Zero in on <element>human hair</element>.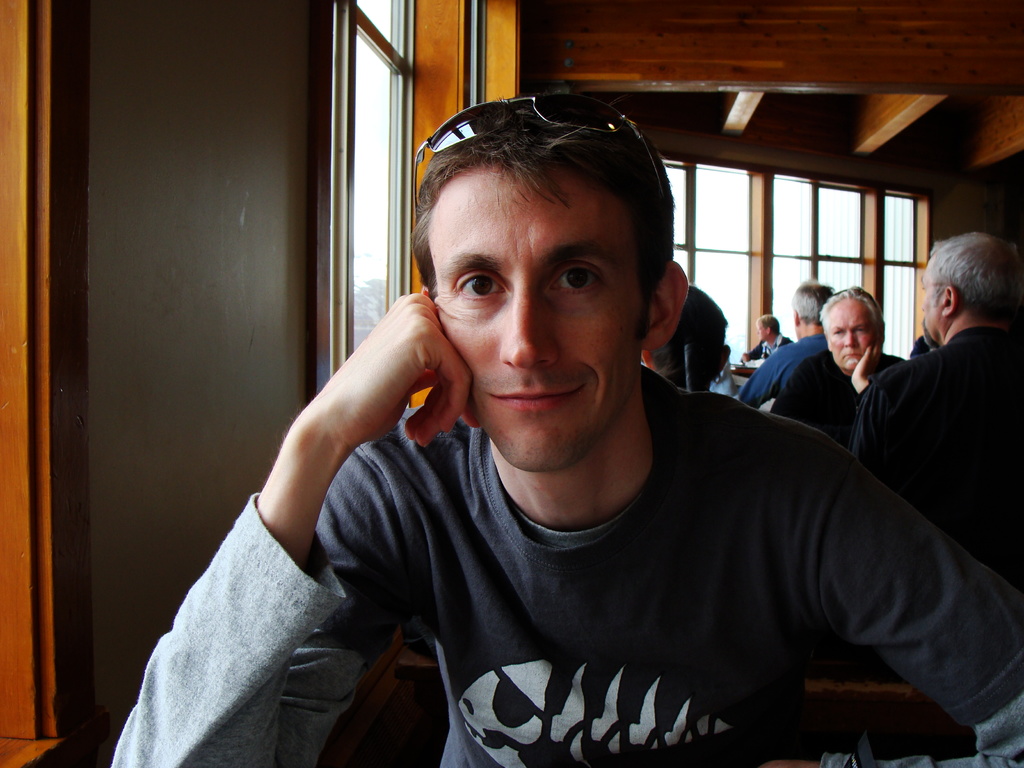
Zeroed in: 820,284,884,339.
